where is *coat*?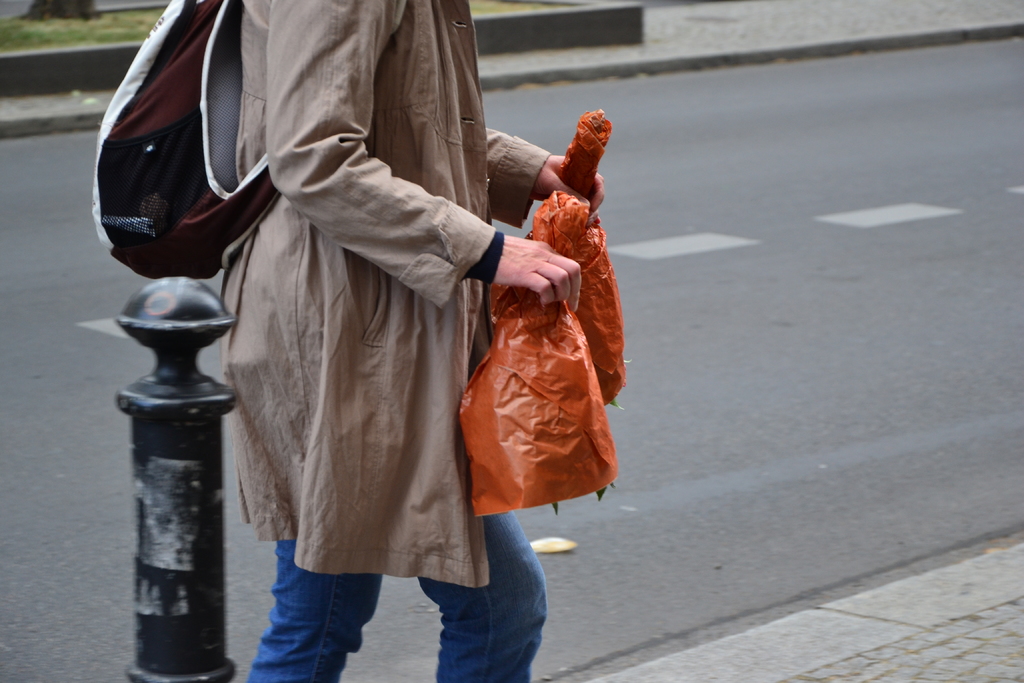
<region>172, 19, 507, 604</region>.
